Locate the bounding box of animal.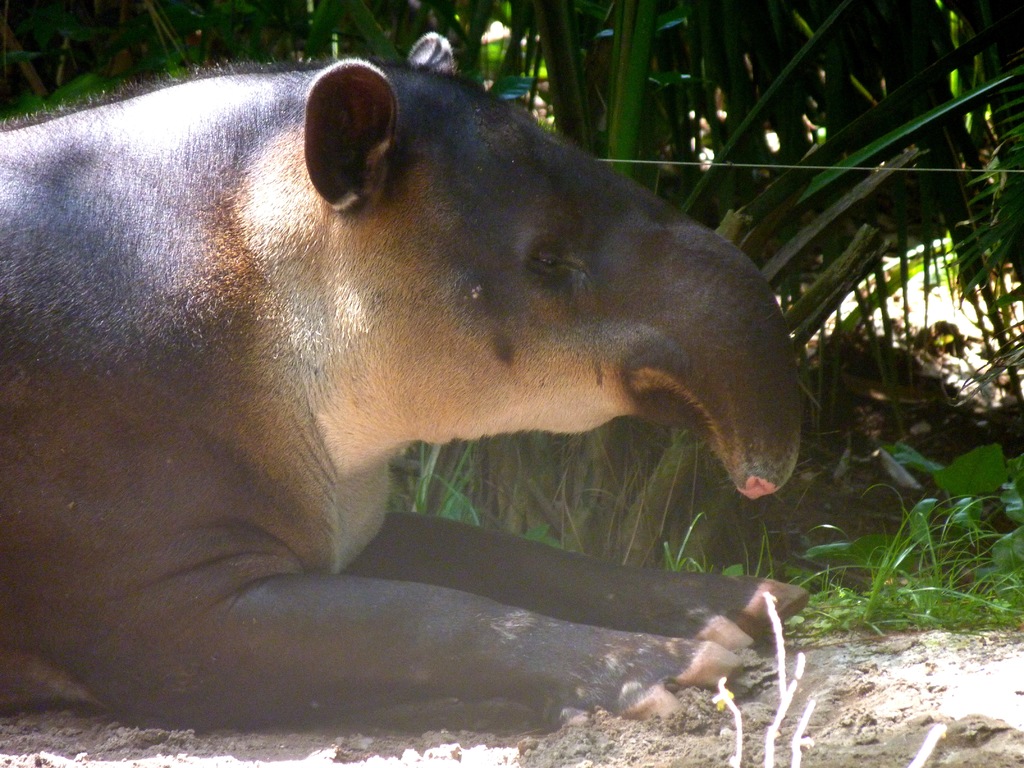
Bounding box: <region>0, 28, 812, 732</region>.
